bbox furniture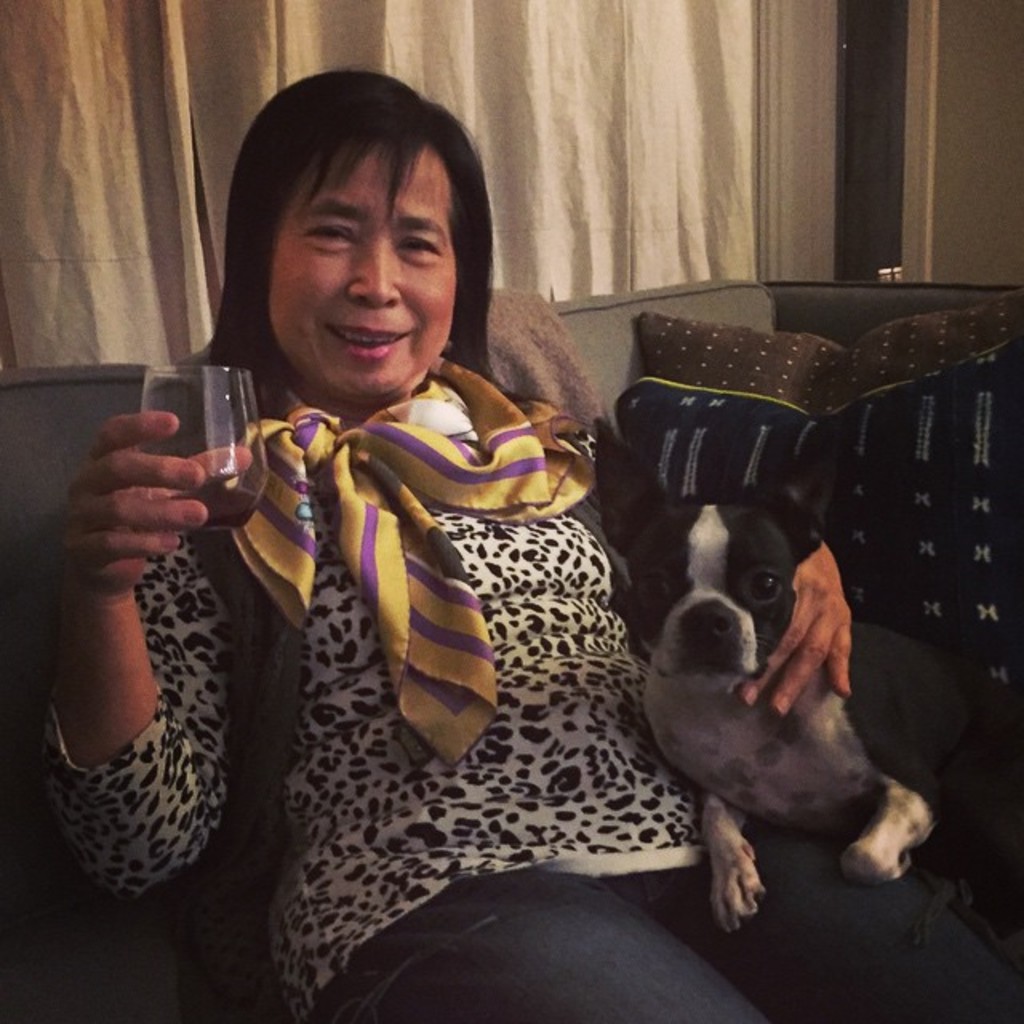
left=0, top=274, right=1022, bottom=1022
